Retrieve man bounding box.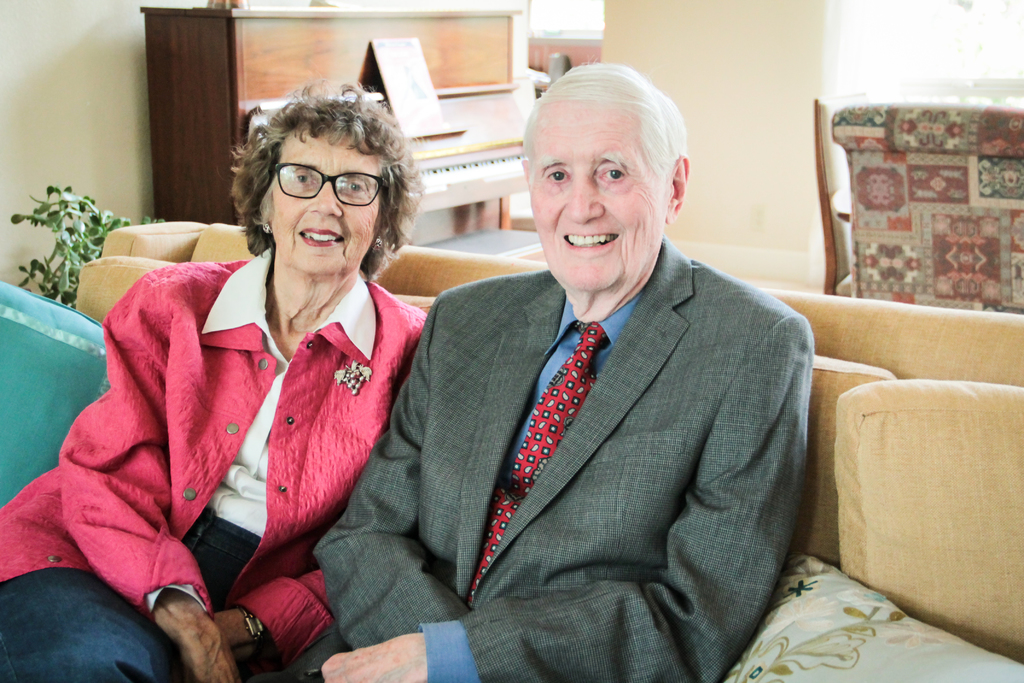
Bounding box: 251 63 852 682.
